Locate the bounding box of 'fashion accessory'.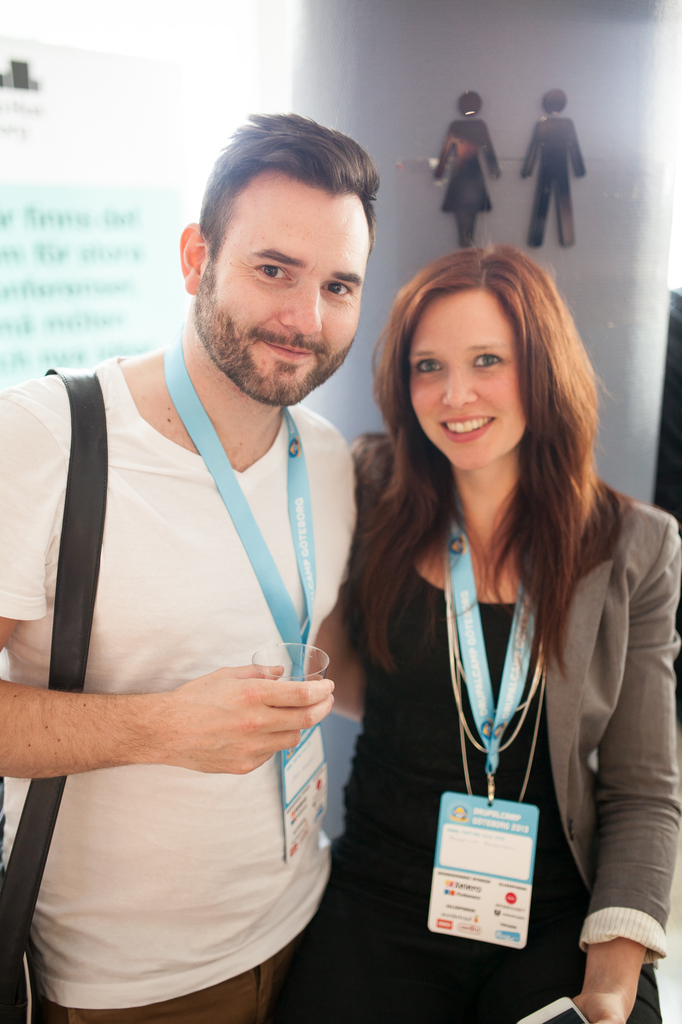
Bounding box: 0:365:104:1023.
